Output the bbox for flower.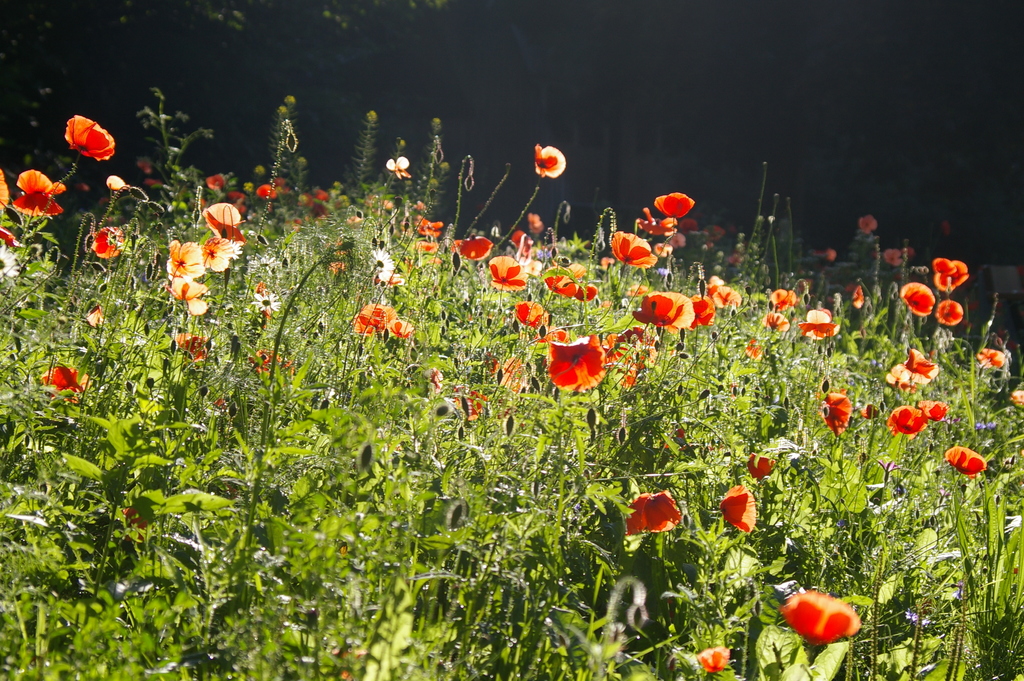
x1=931 y1=258 x2=968 y2=288.
